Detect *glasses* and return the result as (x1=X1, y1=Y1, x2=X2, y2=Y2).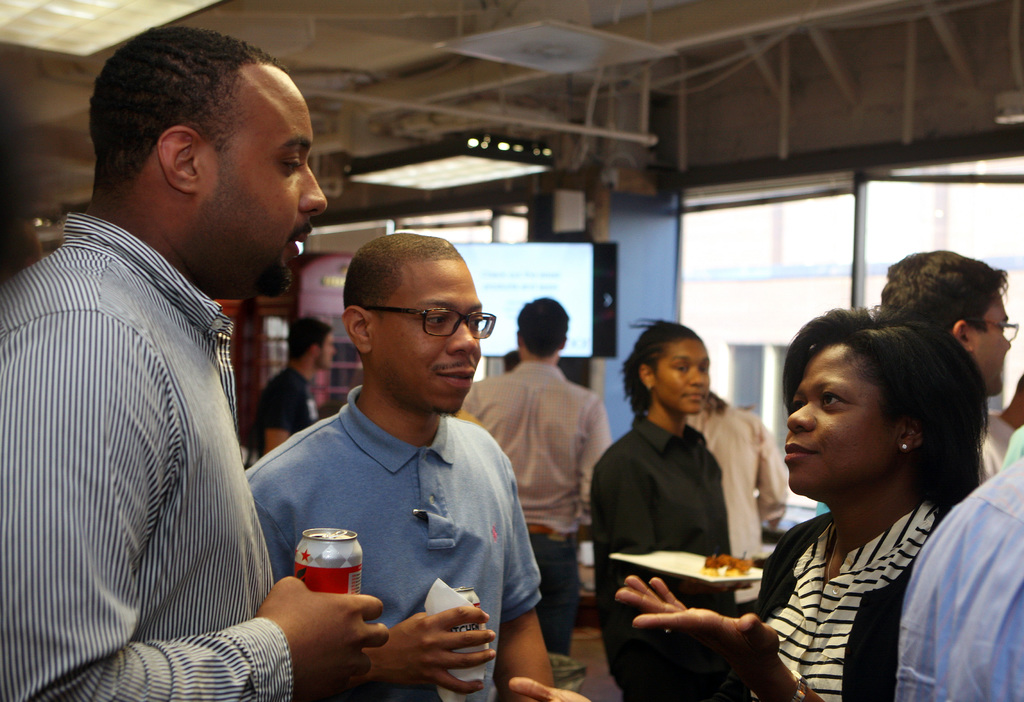
(x1=364, y1=304, x2=497, y2=342).
